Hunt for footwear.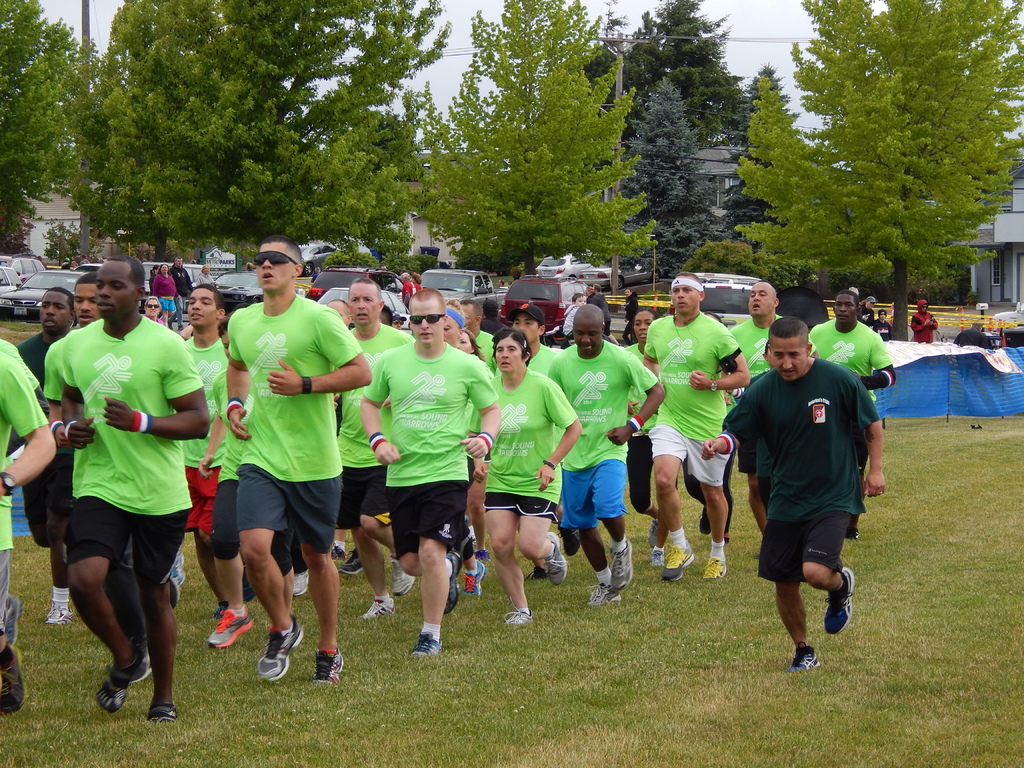
Hunted down at locate(392, 553, 415, 595).
